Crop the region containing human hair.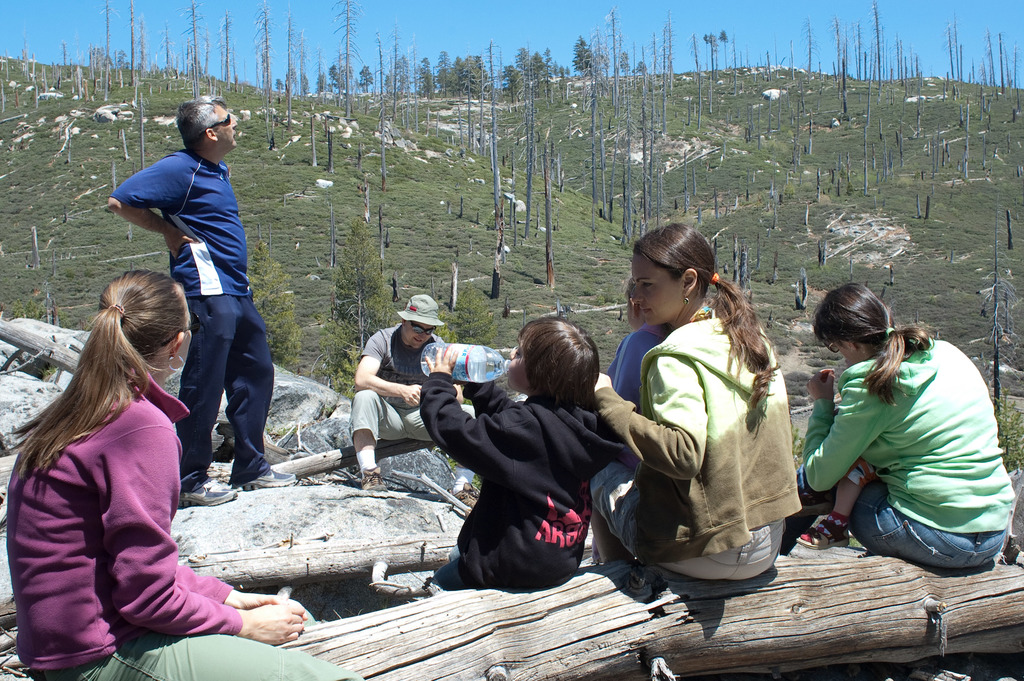
Crop region: <box>173,95,227,154</box>.
